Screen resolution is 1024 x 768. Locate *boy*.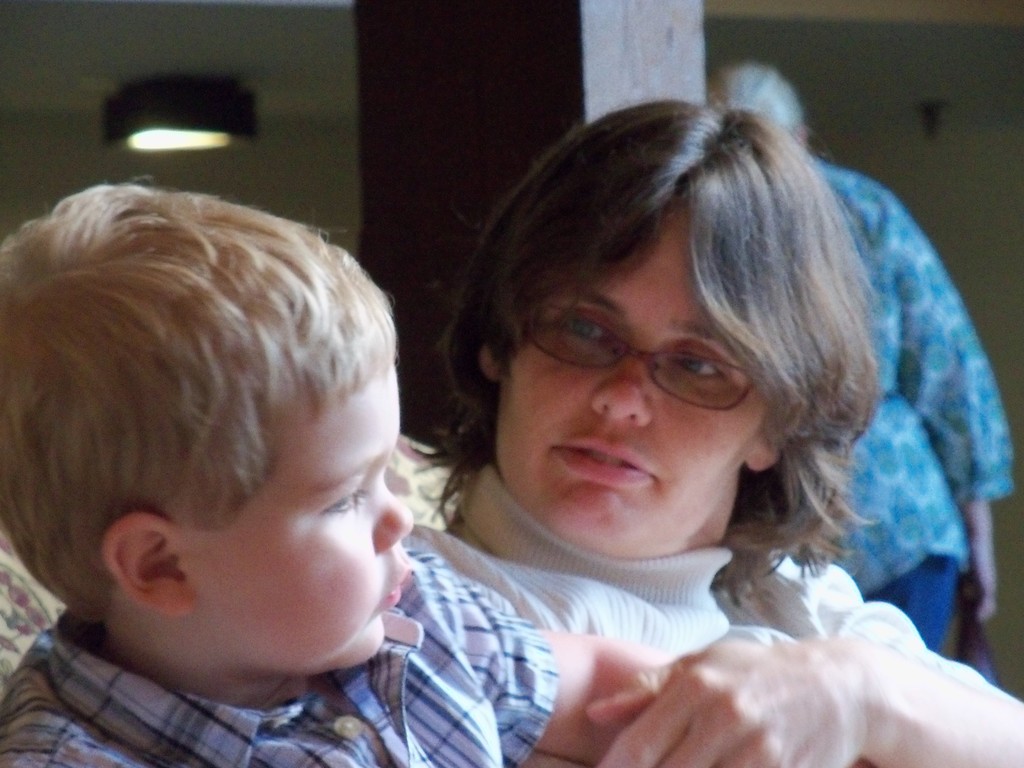
crop(3, 188, 664, 764).
